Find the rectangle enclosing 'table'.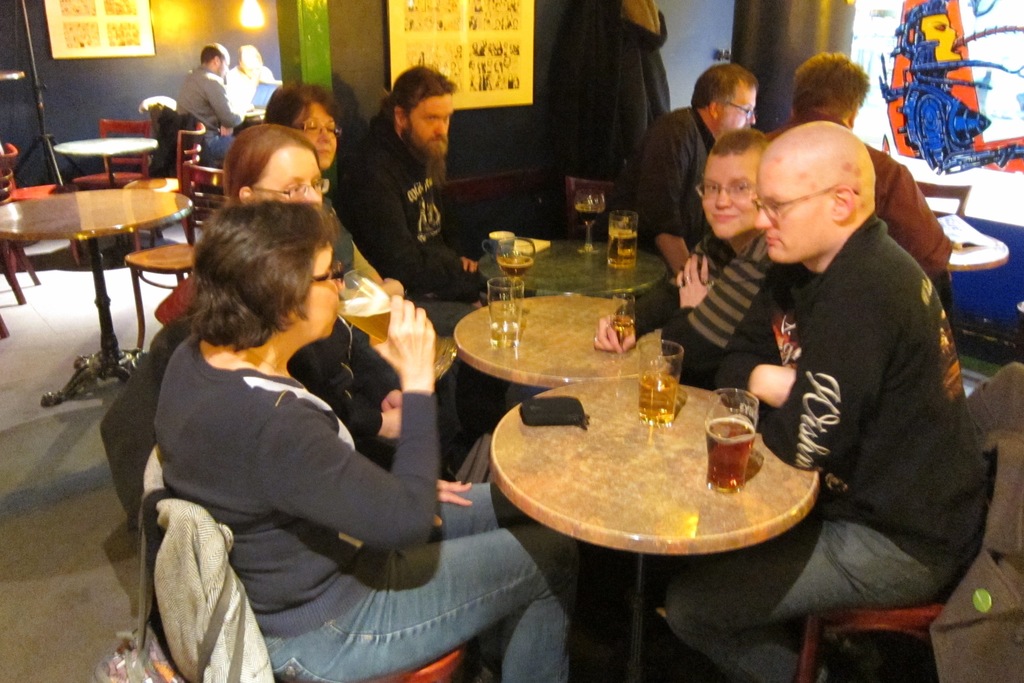
detection(941, 235, 1007, 265).
